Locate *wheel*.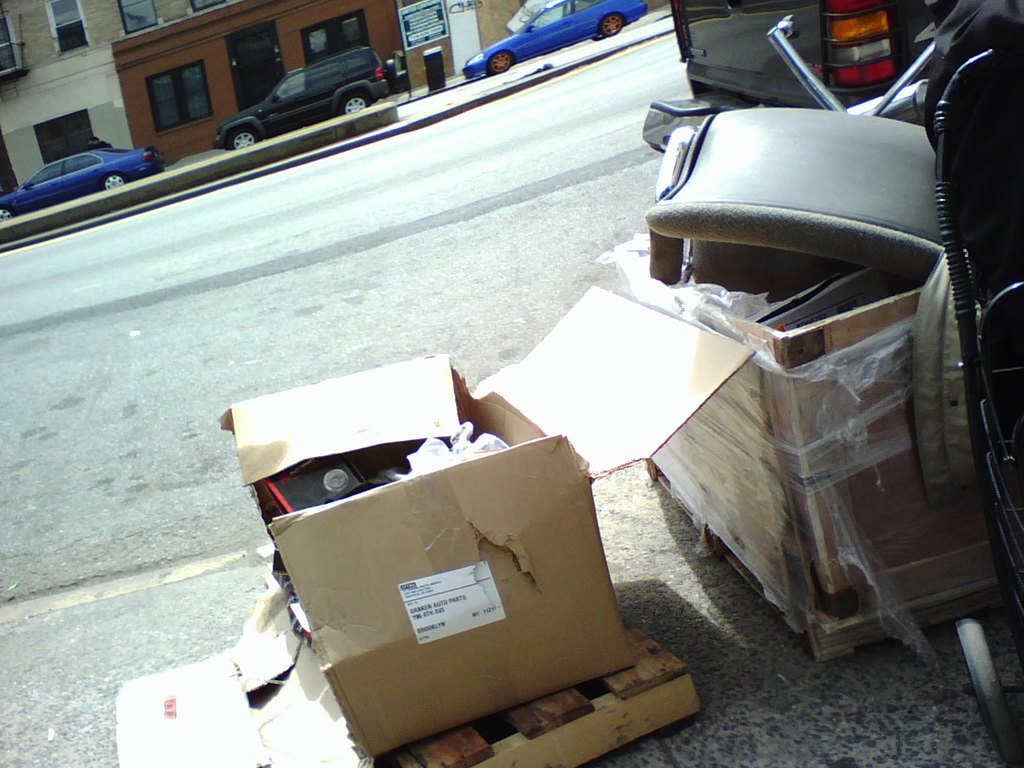
Bounding box: box(0, 208, 11, 220).
